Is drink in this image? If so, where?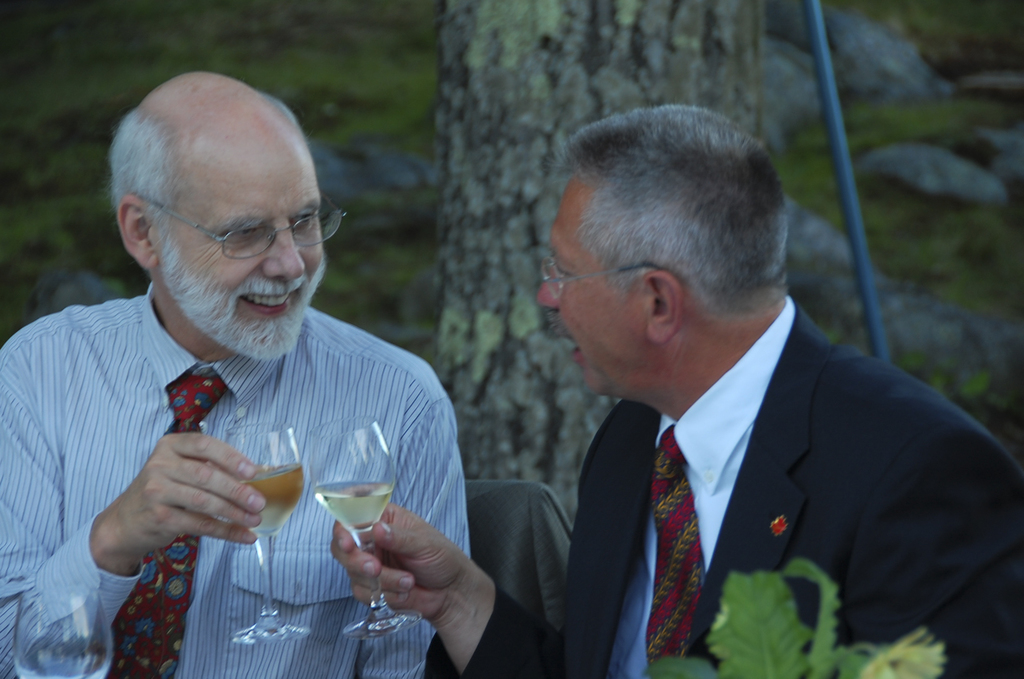
Yes, at 238,465,305,531.
